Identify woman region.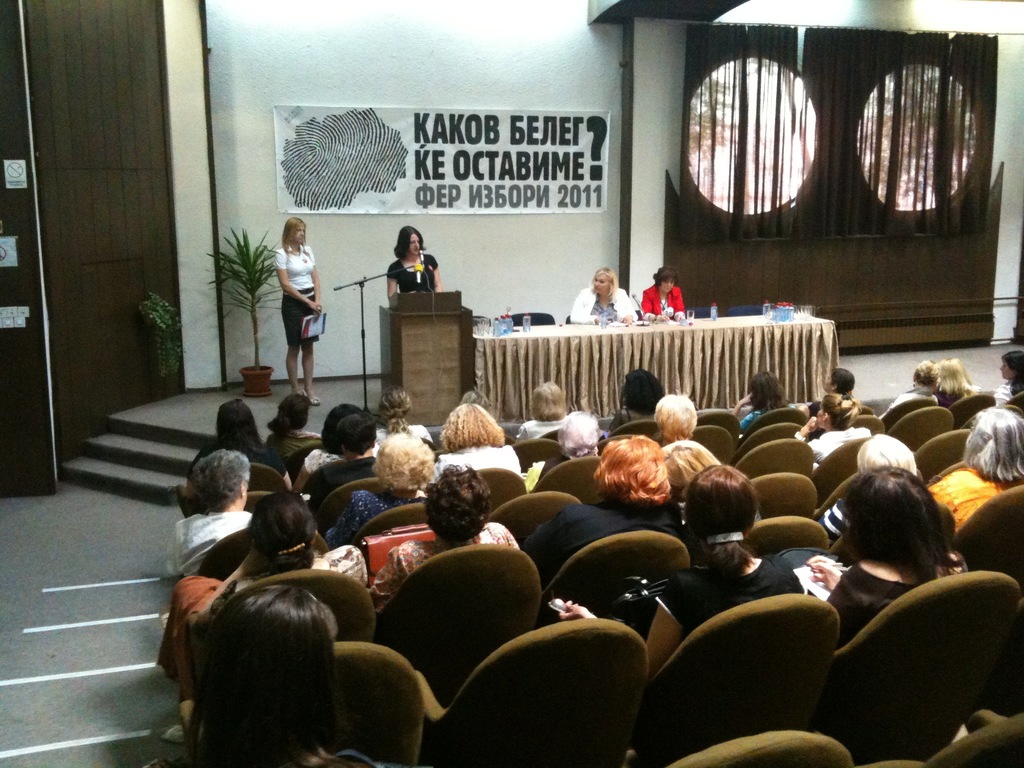
Region: pyautogui.locateOnScreen(518, 385, 564, 441).
